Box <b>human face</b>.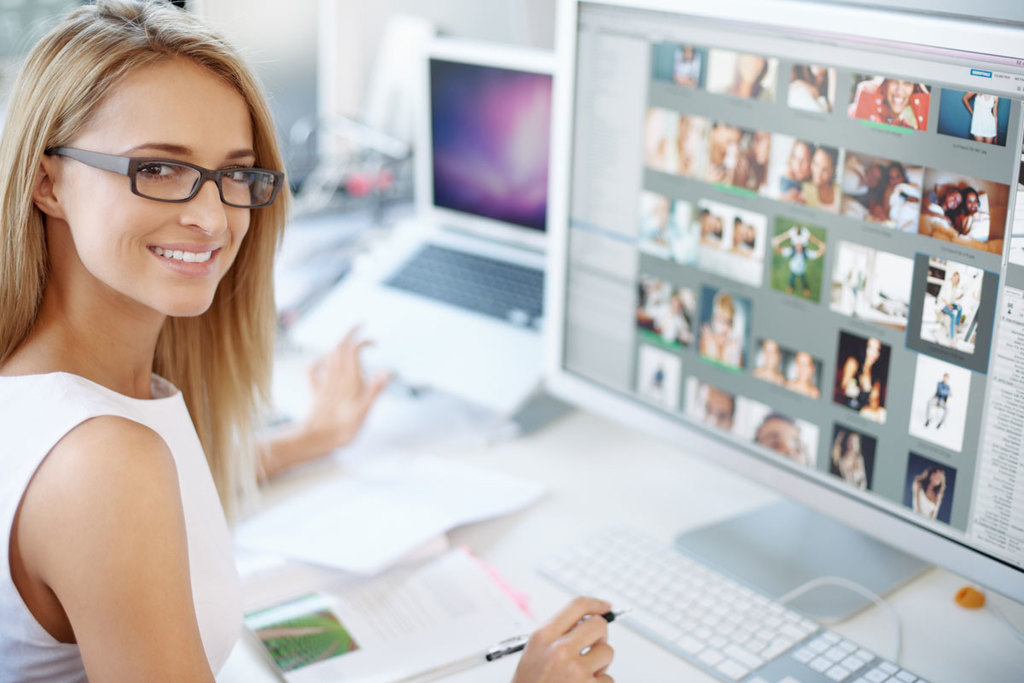
box=[704, 383, 736, 431].
